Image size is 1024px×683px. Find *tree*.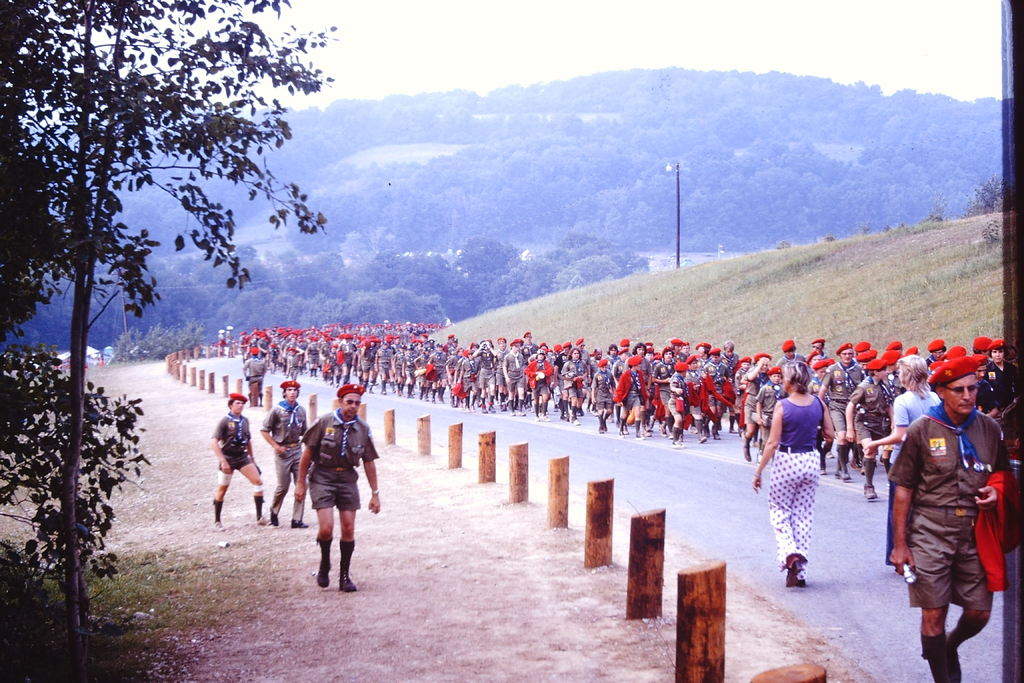
x1=0 y1=0 x2=327 y2=666.
